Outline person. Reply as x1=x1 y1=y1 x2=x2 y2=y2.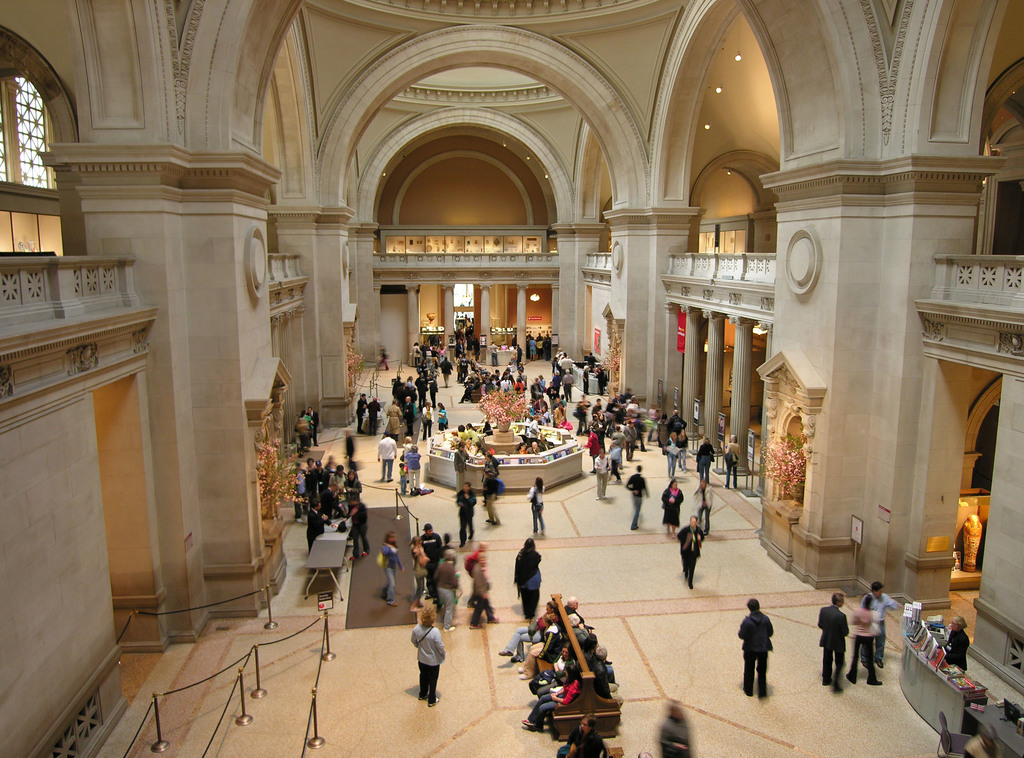
x1=294 y1=410 x2=316 y2=445.
